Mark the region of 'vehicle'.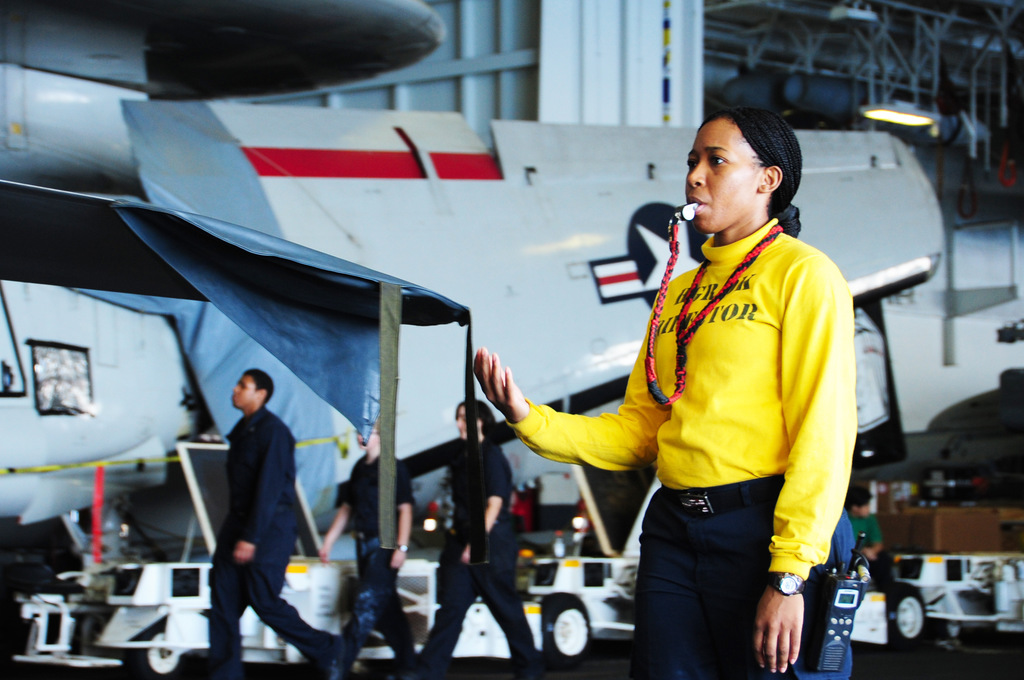
Region: x1=0, y1=0, x2=943, y2=568.
